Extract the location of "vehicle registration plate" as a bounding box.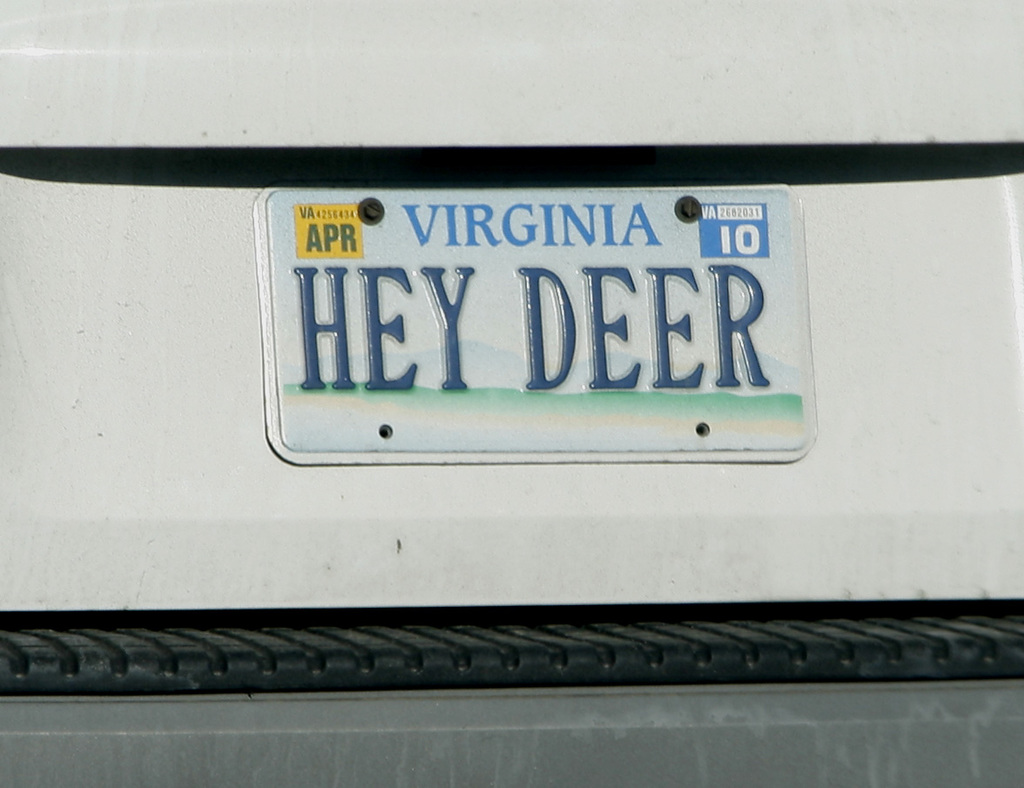
228,164,853,471.
